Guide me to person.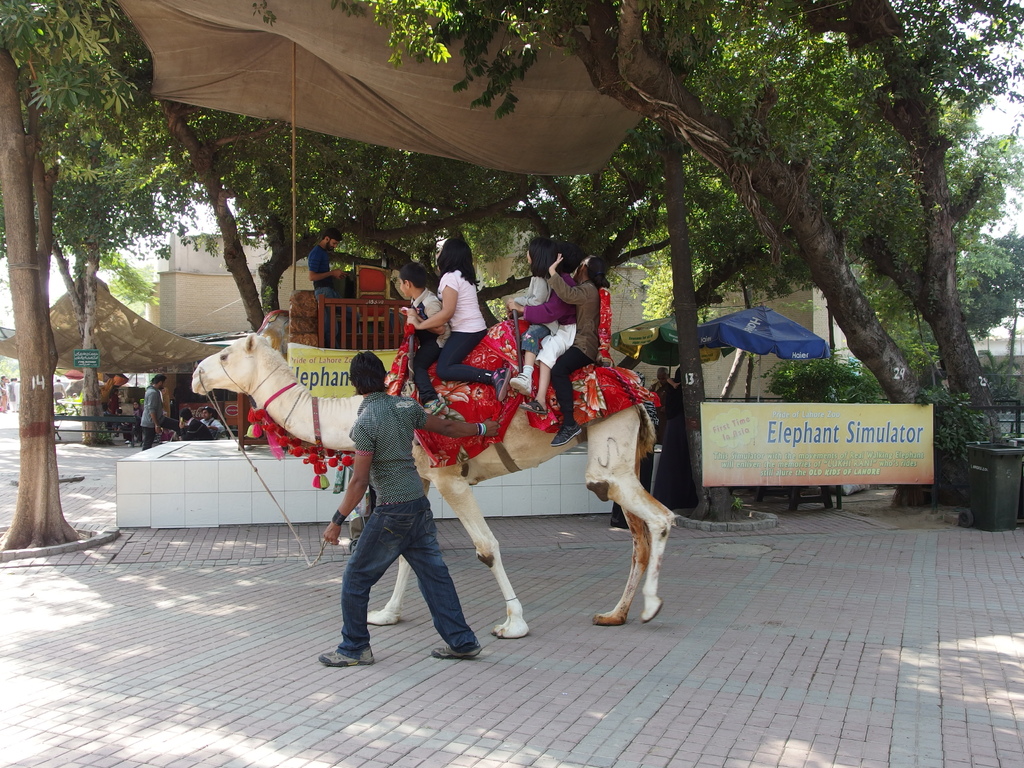
Guidance: left=407, top=237, right=511, bottom=401.
